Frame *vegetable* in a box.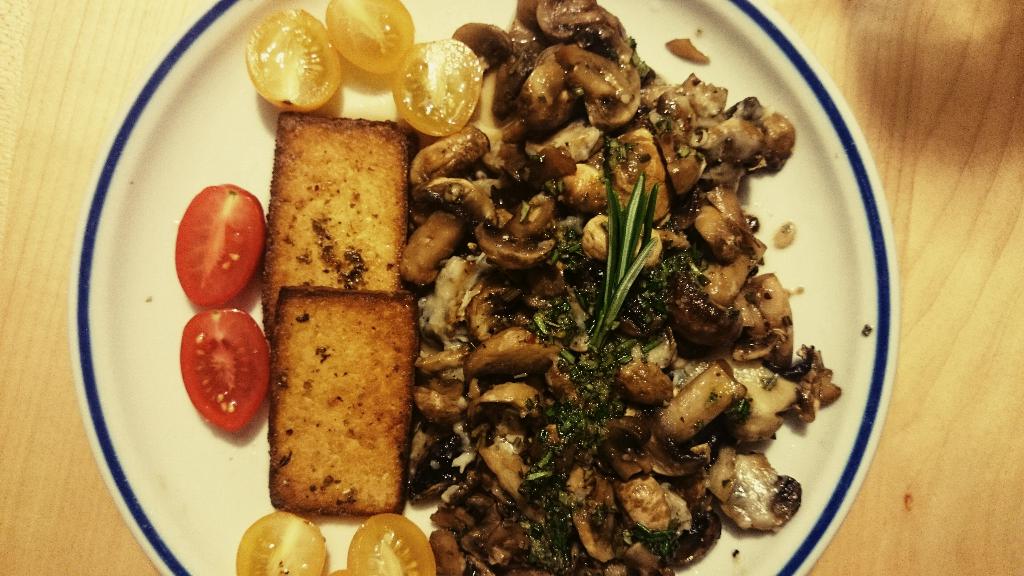
box=[234, 512, 313, 574].
